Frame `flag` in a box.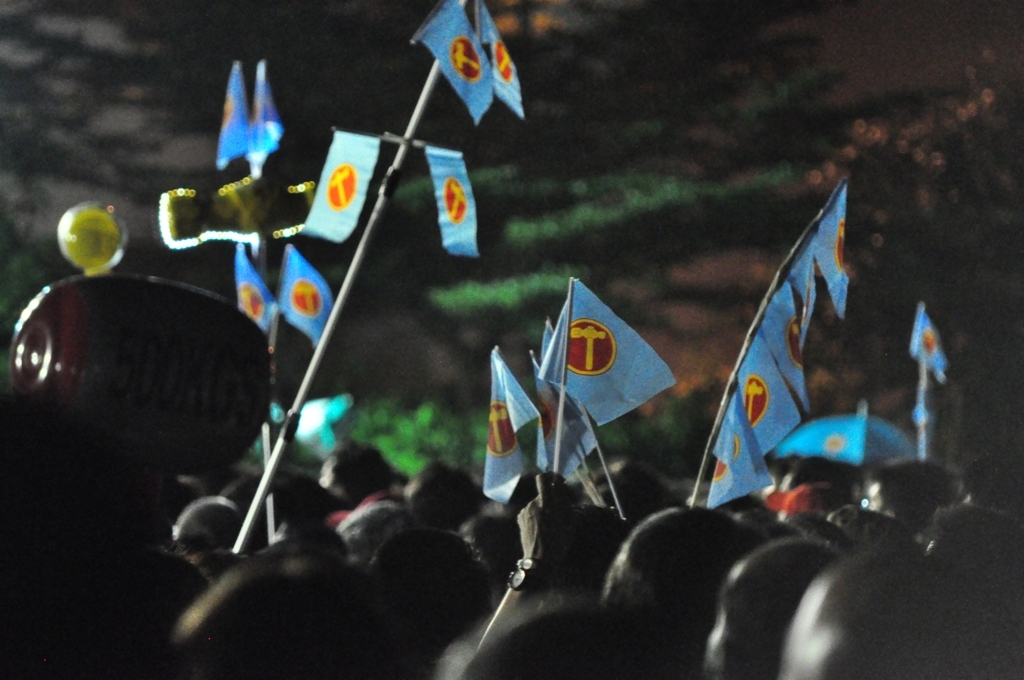
bbox=[759, 300, 815, 418].
